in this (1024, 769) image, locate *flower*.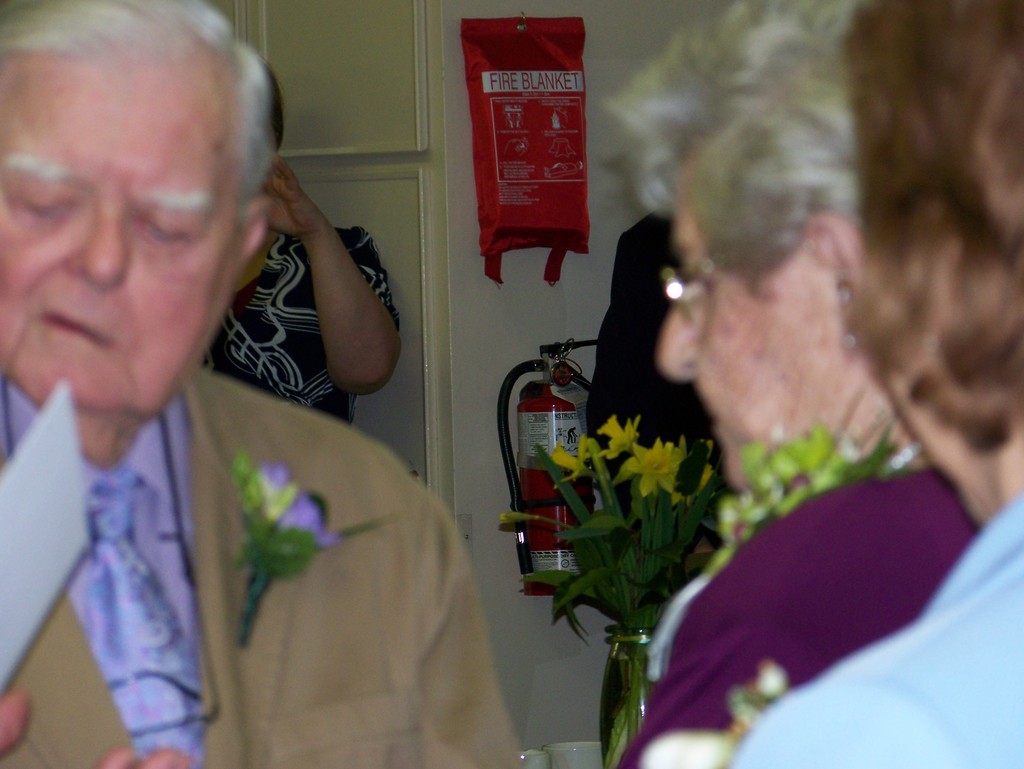
Bounding box: box(785, 475, 810, 497).
